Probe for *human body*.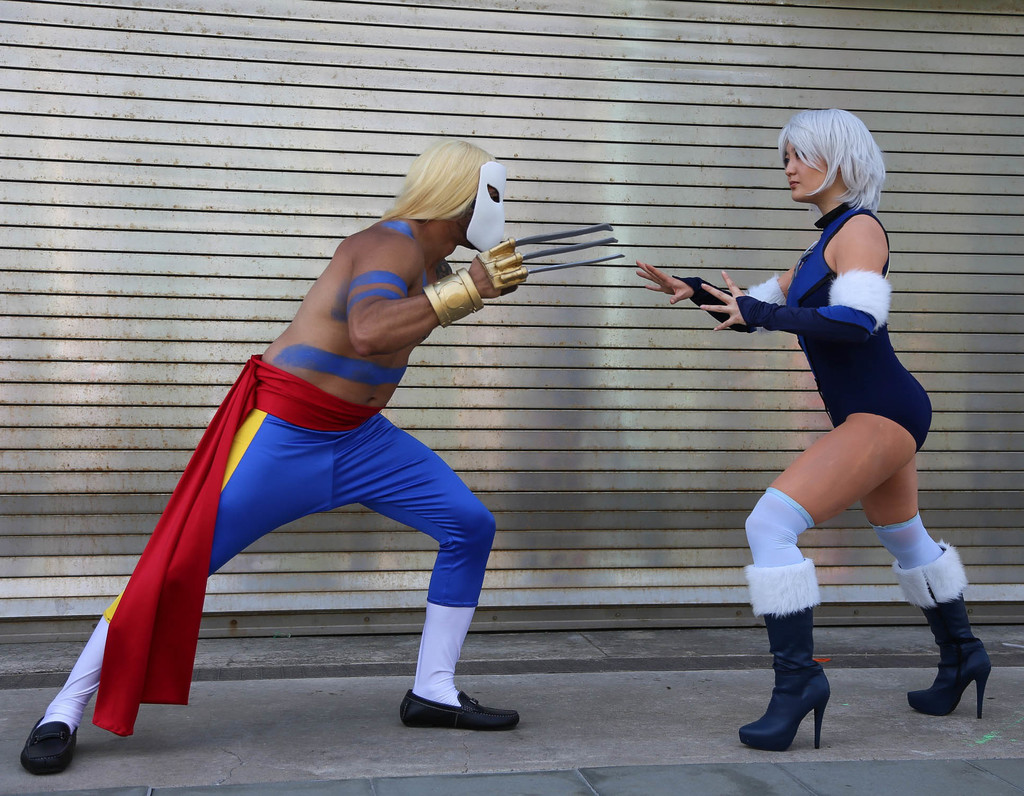
Probe result: 91:147:656:774.
